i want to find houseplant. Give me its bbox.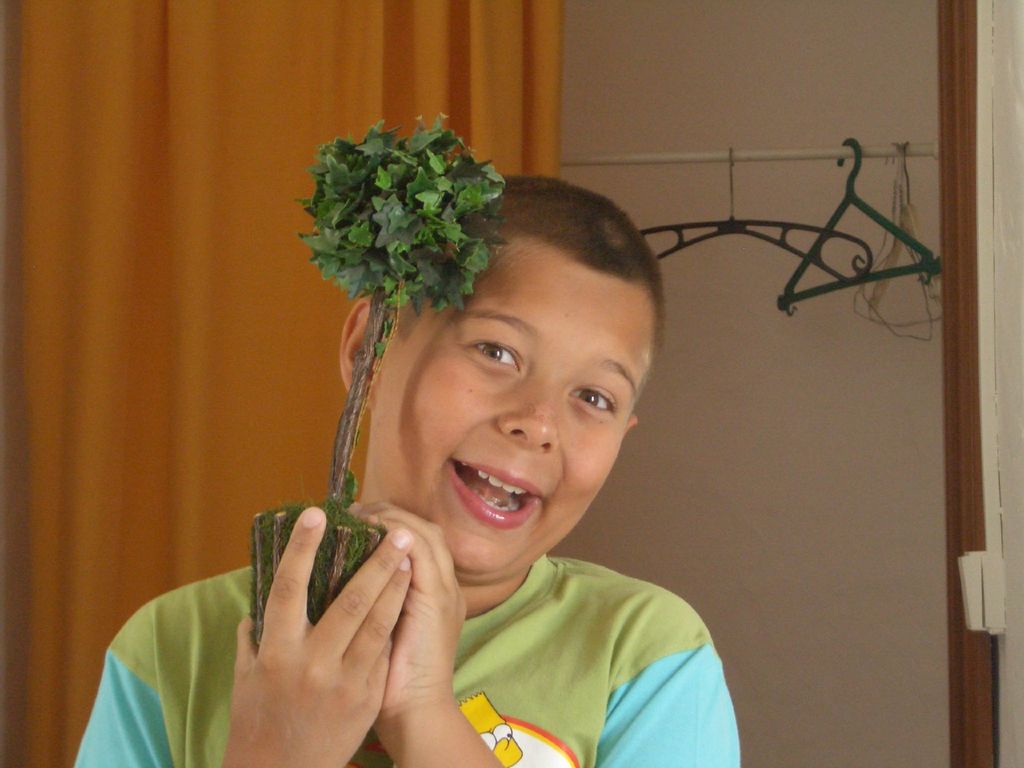
255,109,512,648.
